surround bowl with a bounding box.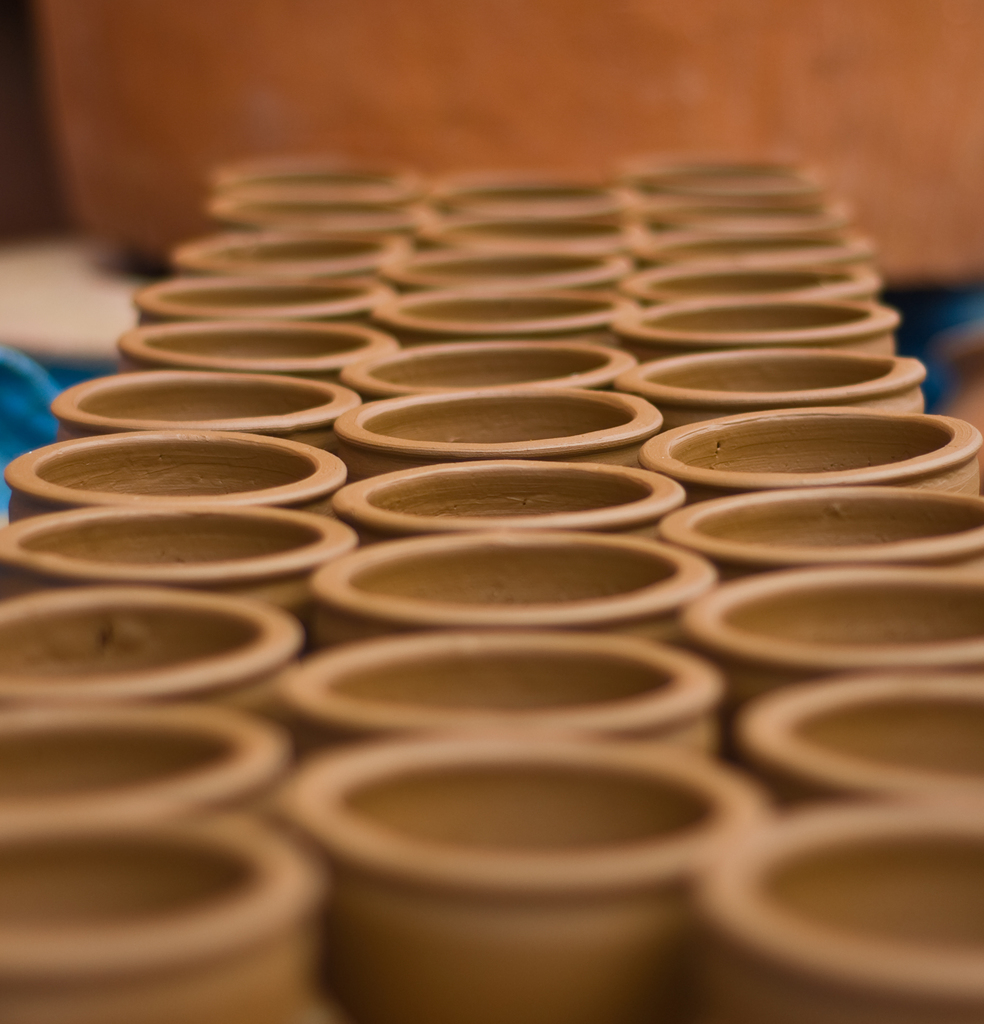
box=[201, 179, 425, 232].
